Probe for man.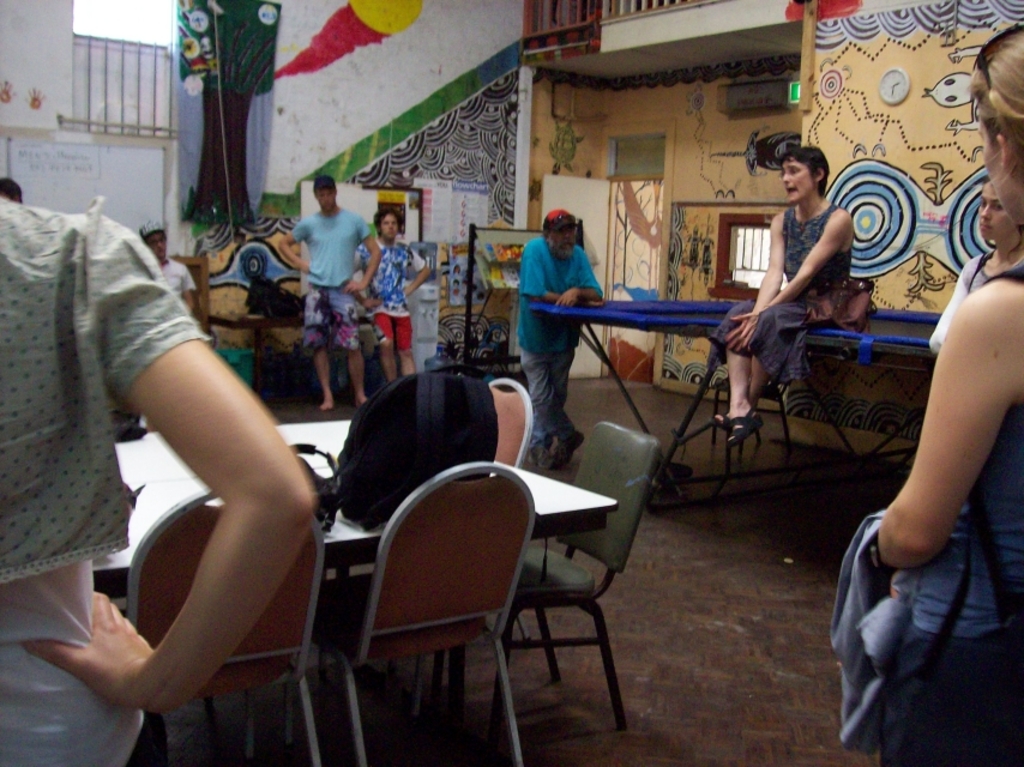
Probe result: <box>135,222,197,313</box>.
